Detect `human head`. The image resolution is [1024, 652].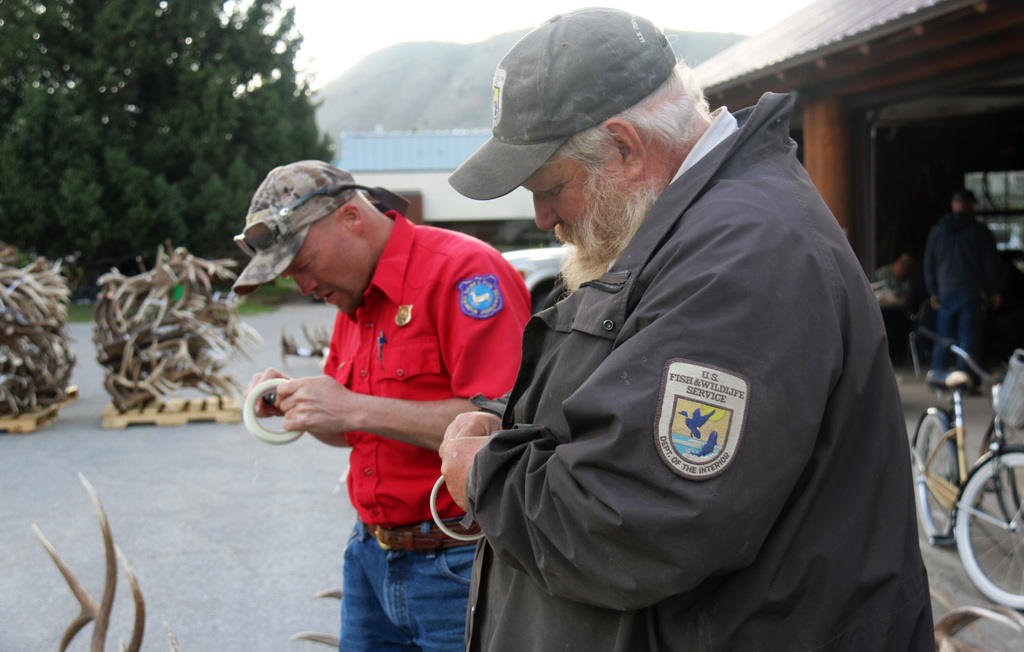
region(489, 1, 688, 261).
